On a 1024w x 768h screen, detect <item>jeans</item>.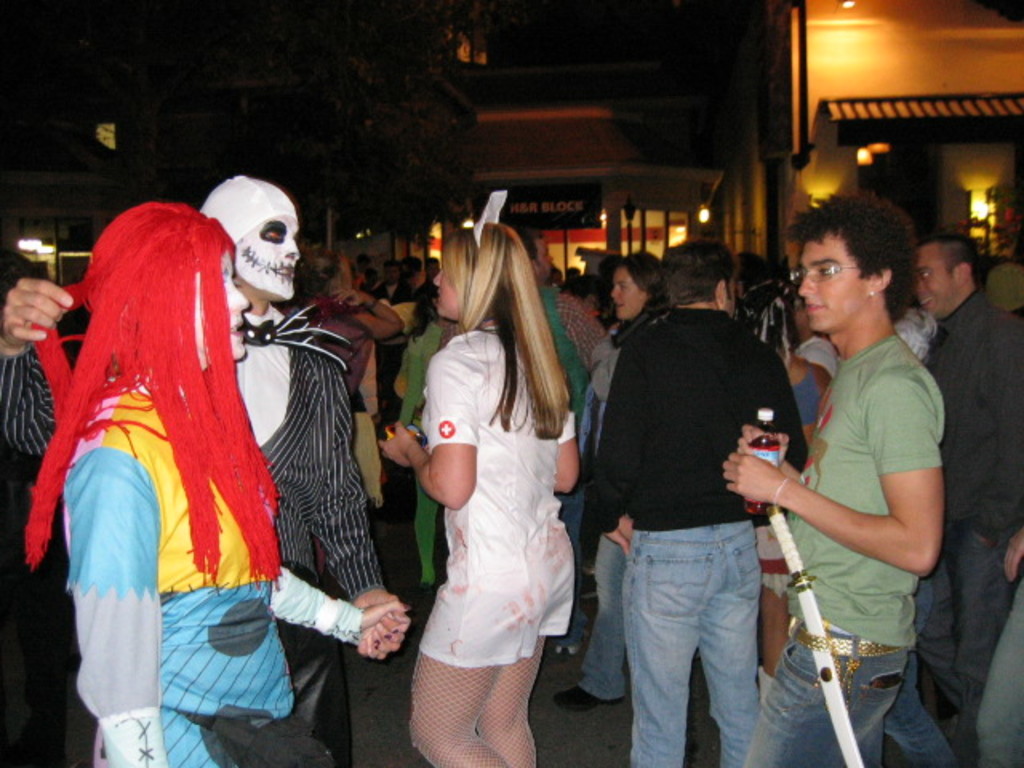
region(886, 578, 958, 766).
